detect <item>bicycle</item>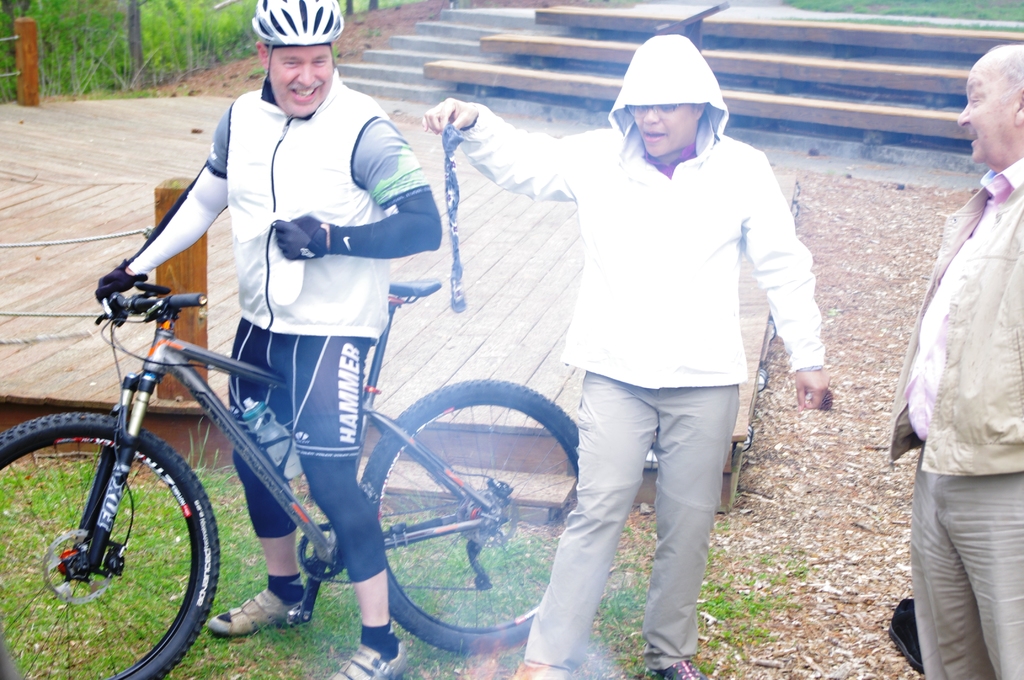
0,238,613,679
